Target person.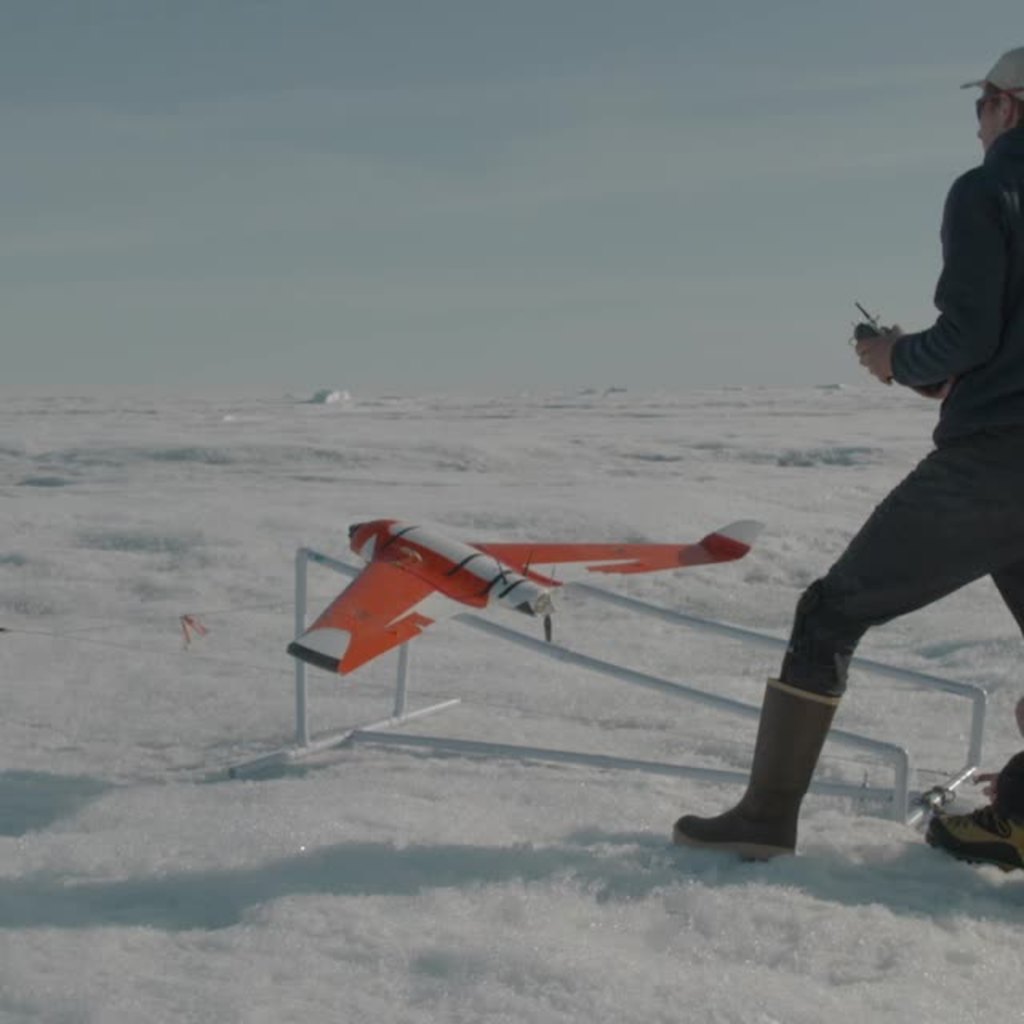
Target region: x1=742 y1=190 x2=1023 y2=862.
